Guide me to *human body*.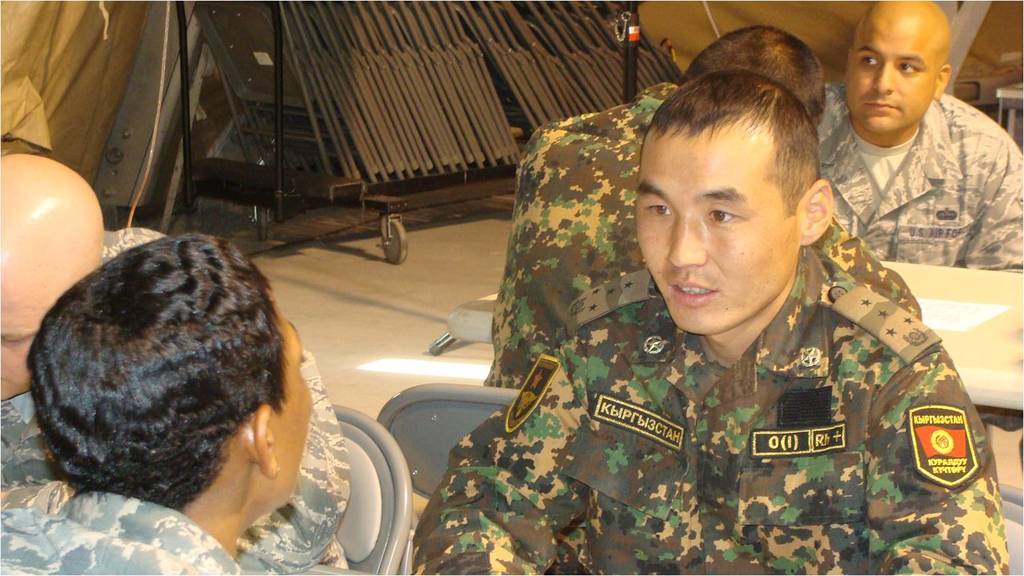
Guidance: region(0, 231, 374, 575).
